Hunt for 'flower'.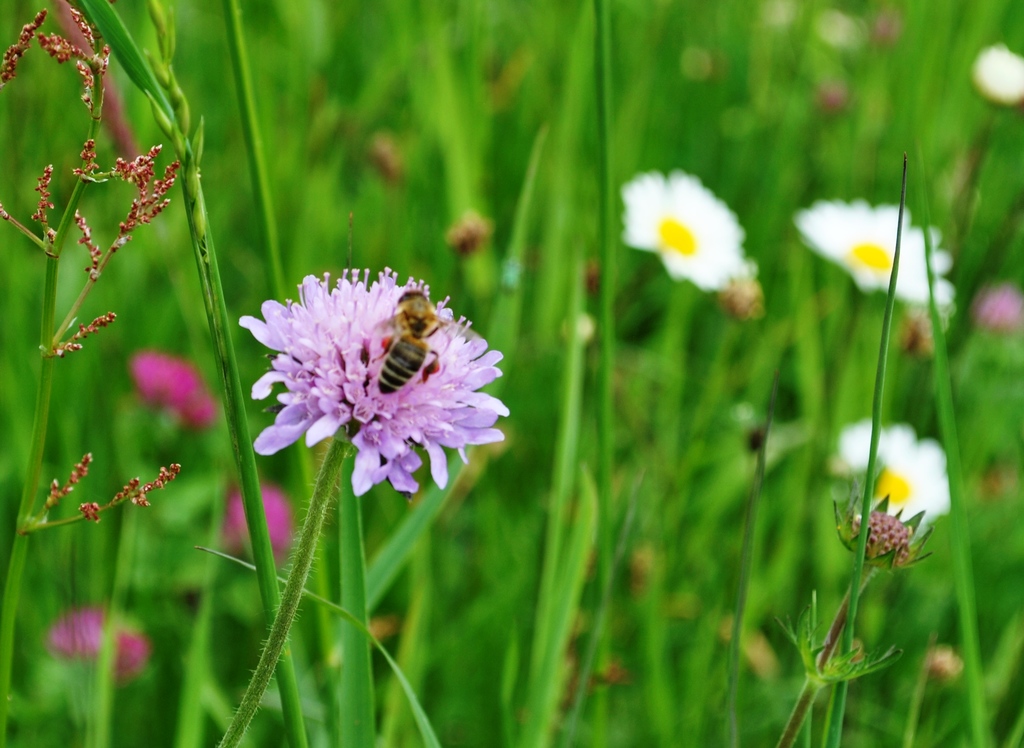
Hunted down at crop(613, 167, 769, 292).
